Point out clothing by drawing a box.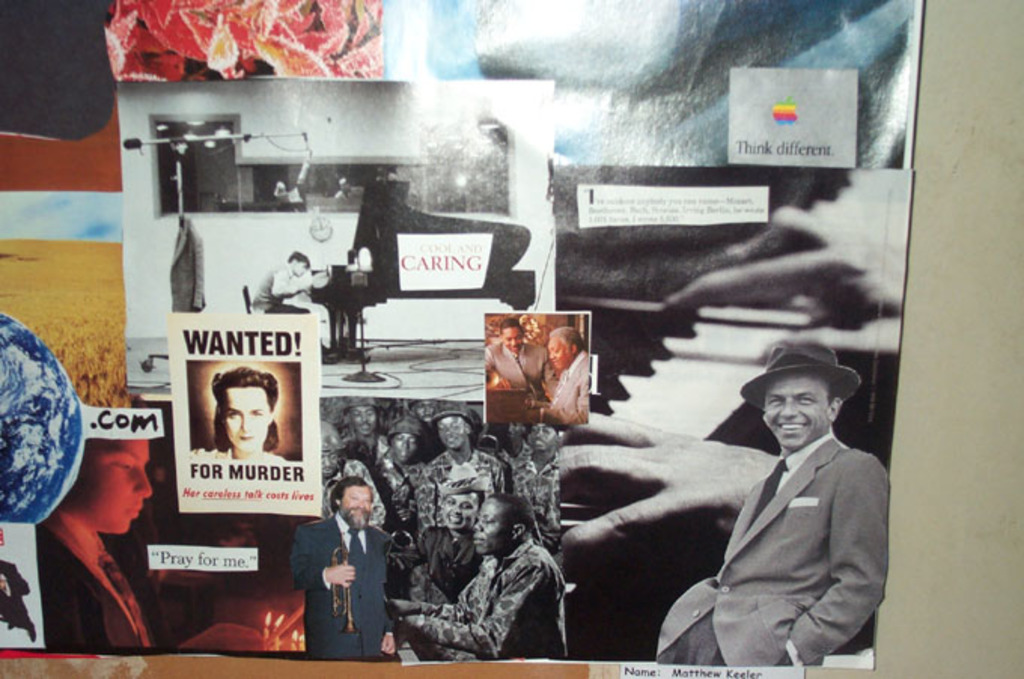
(left=548, top=351, right=586, bottom=422).
